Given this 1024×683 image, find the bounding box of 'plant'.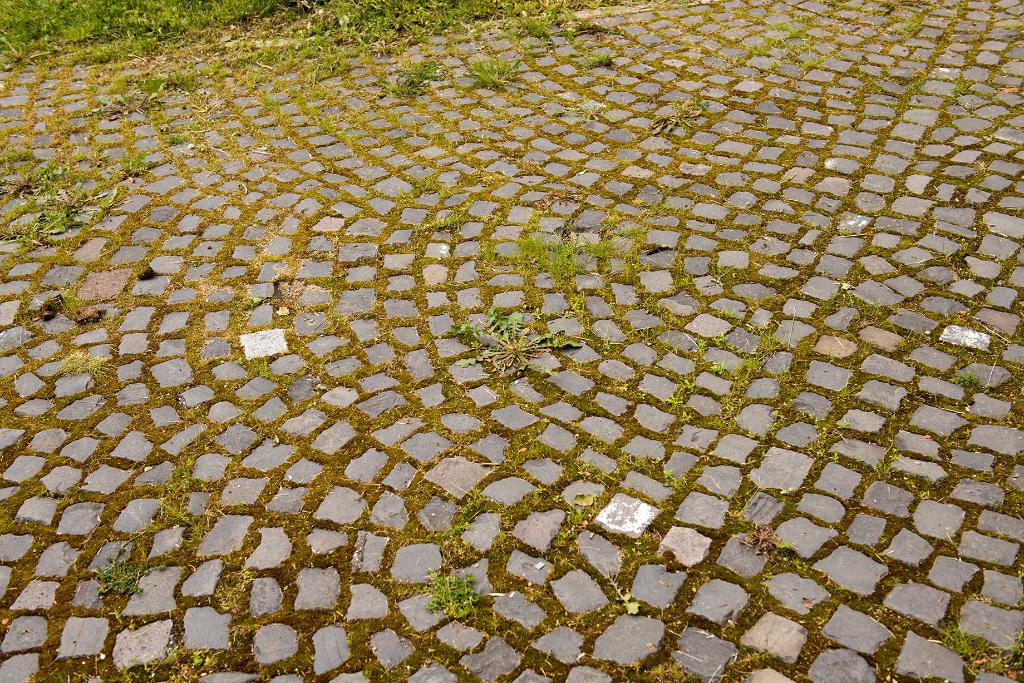
(449, 310, 586, 375).
